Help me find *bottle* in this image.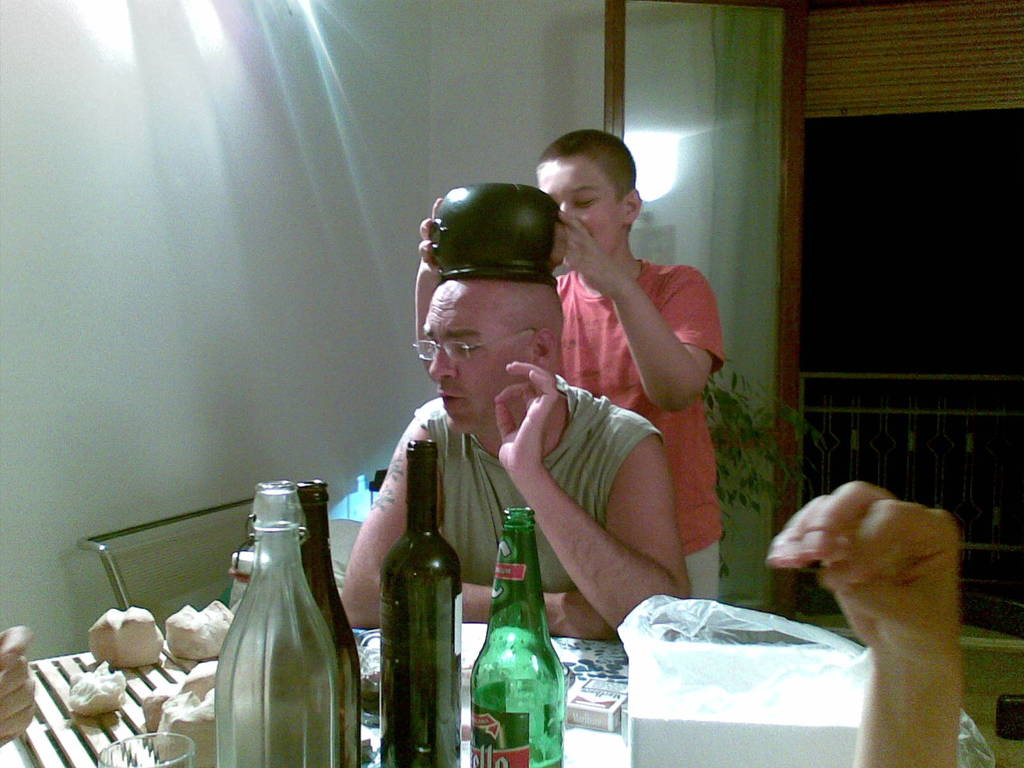
Found it: 380,440,461,767.
